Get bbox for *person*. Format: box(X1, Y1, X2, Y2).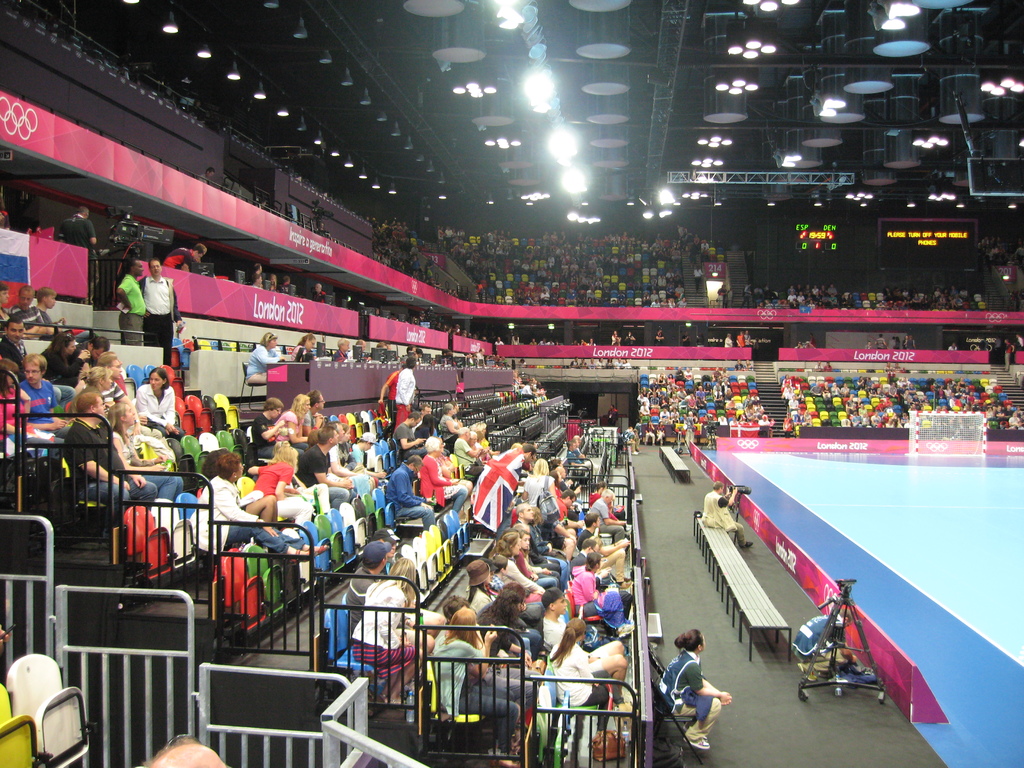
box(656, 628, 733, 749).
